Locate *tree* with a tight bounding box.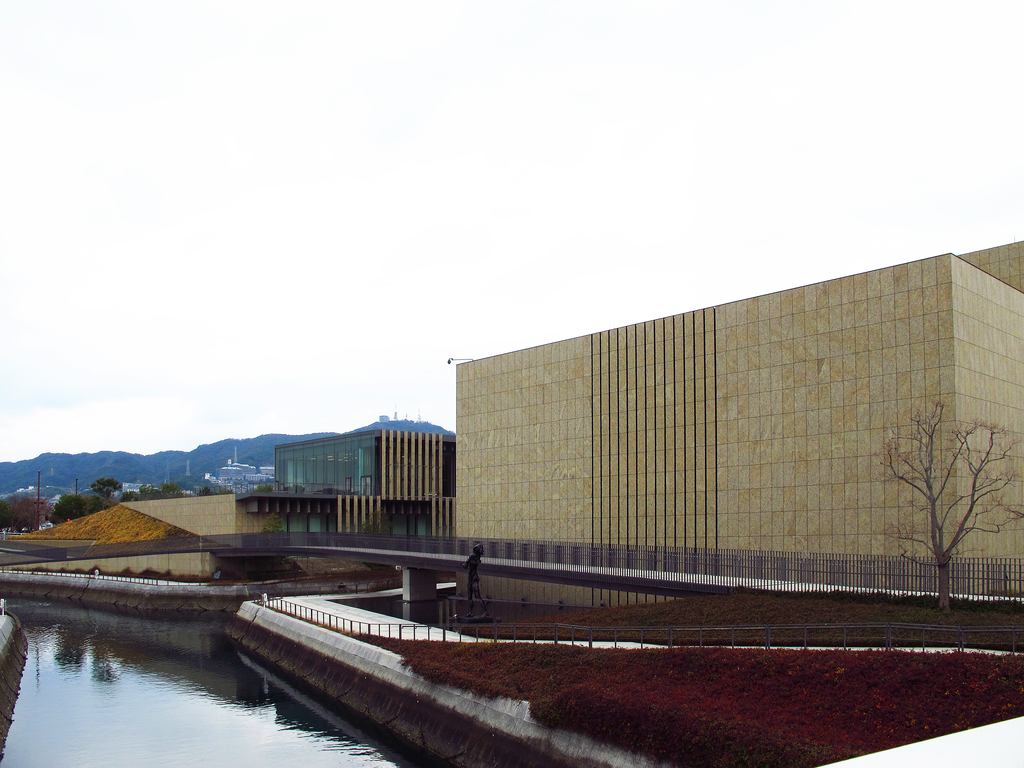
0,497,12,531.
